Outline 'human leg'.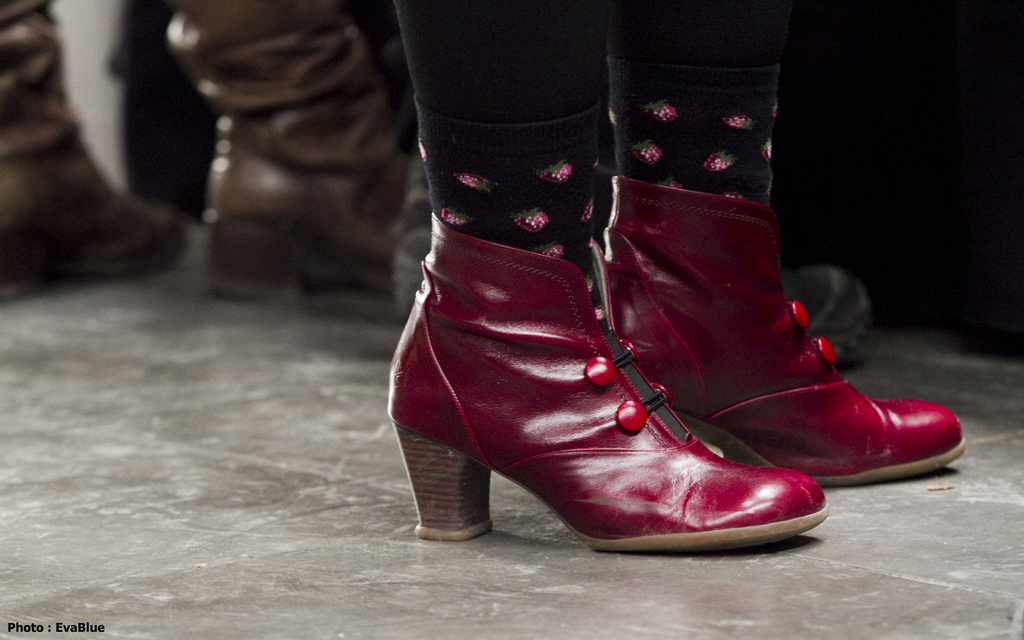
Outline: <box>1,0,182,297</box>.
